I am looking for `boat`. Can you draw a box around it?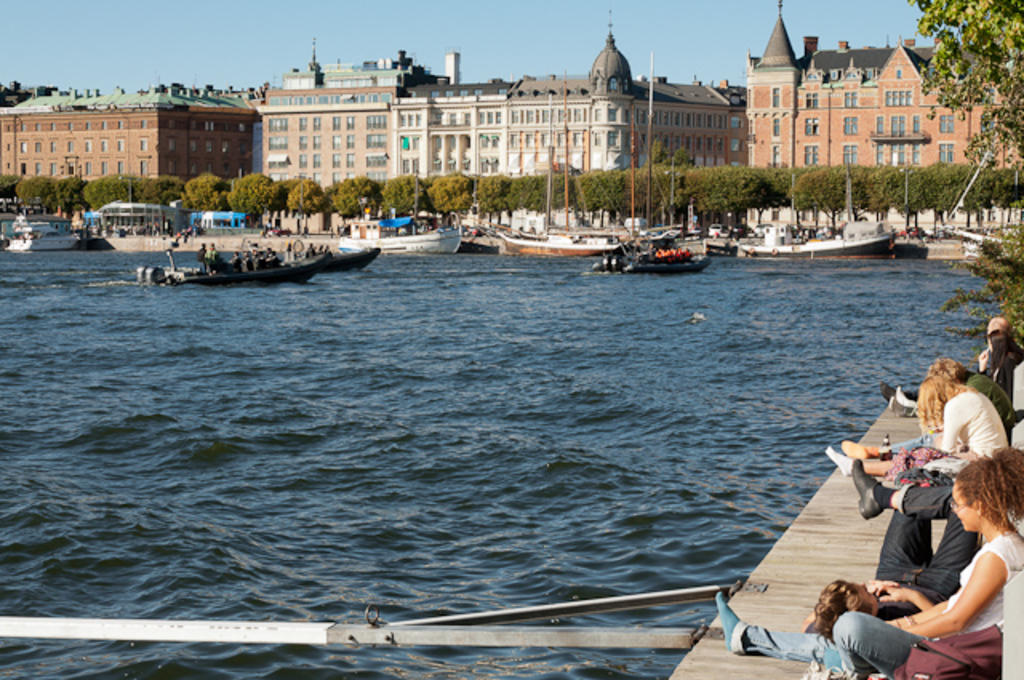
Sure, the bounding box is crop(338, 216, 462, 258).
